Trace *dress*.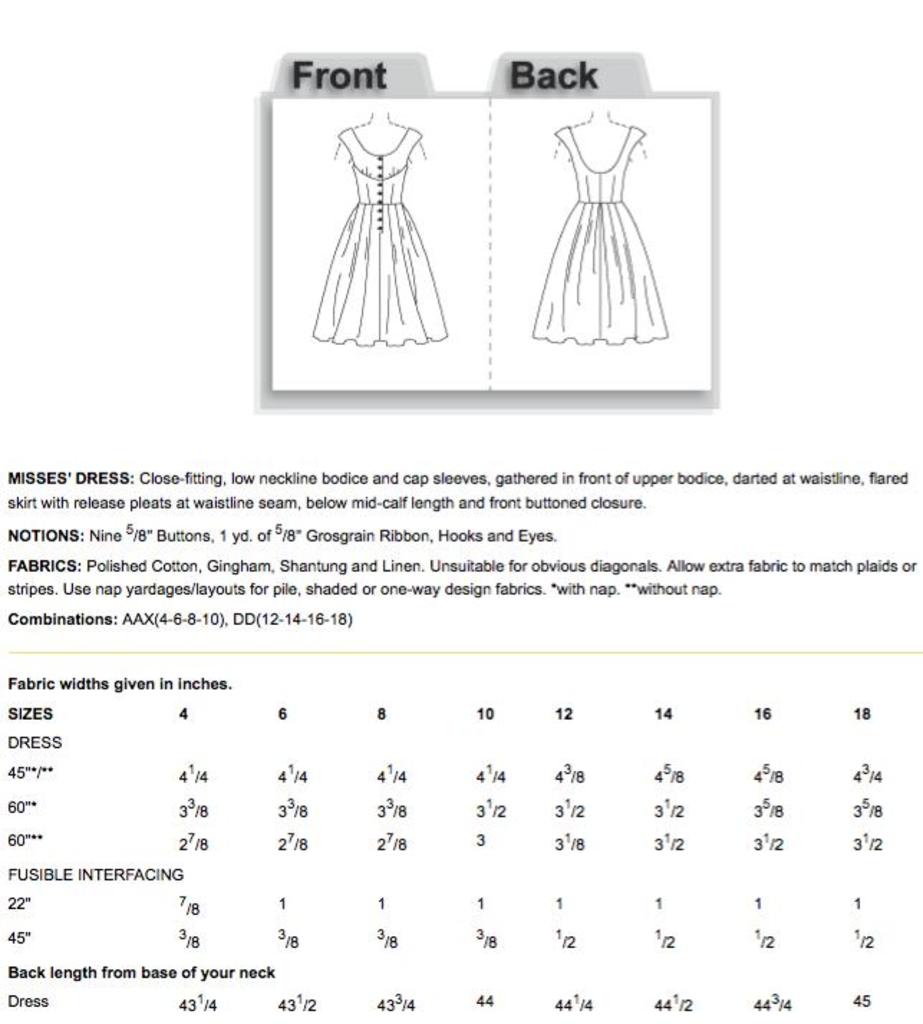
Traced to 530, 125, 662, 345.
